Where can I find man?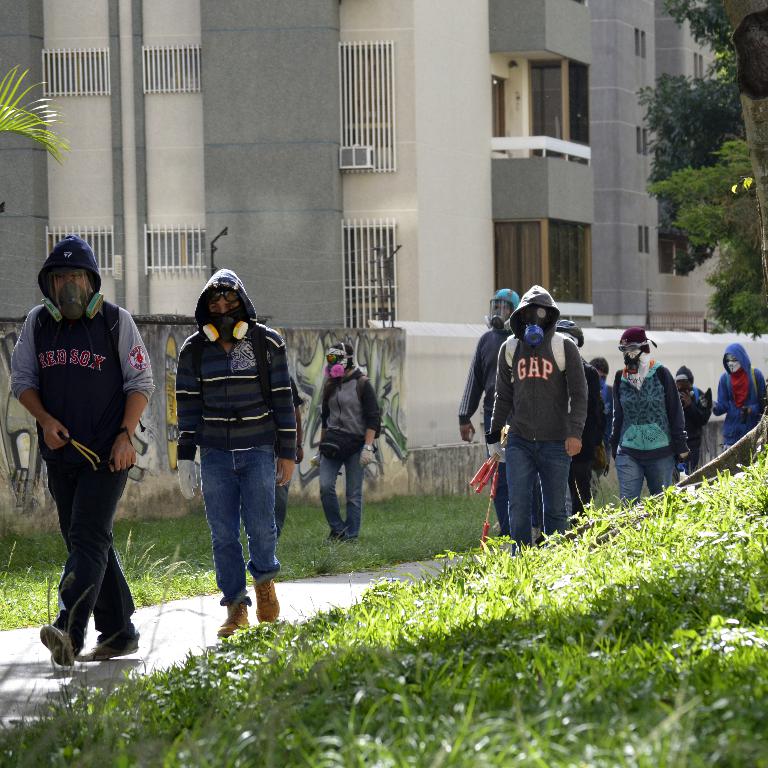
You can find it at <region>612, 321, 688, 507</region>.
